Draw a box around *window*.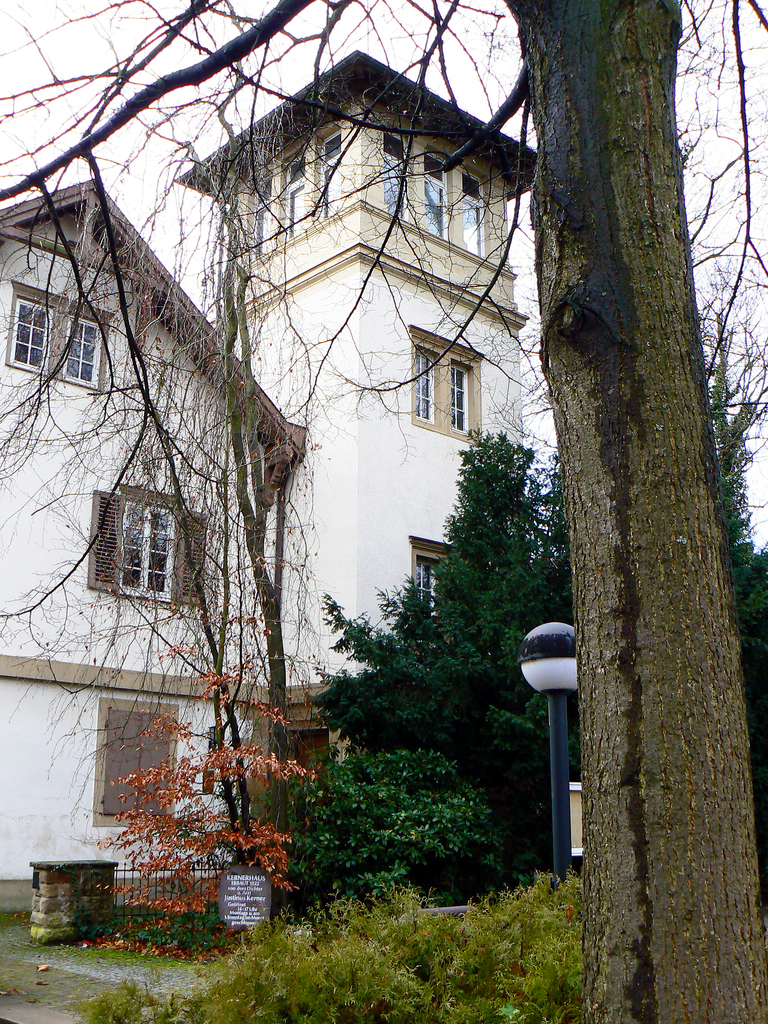
locate(387, 132, 406, 216).
